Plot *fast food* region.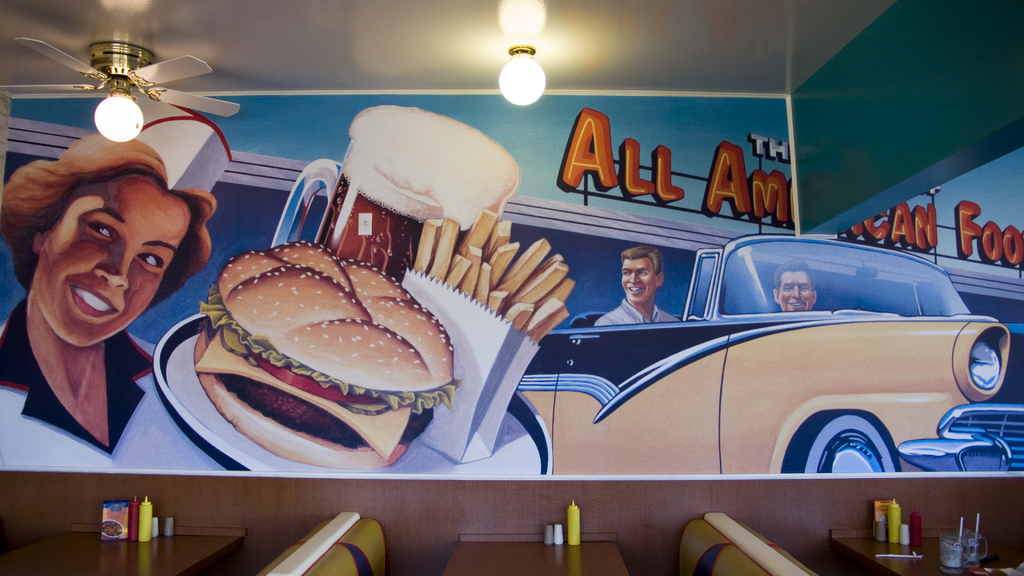
Plotted at 413/211/445/268.
